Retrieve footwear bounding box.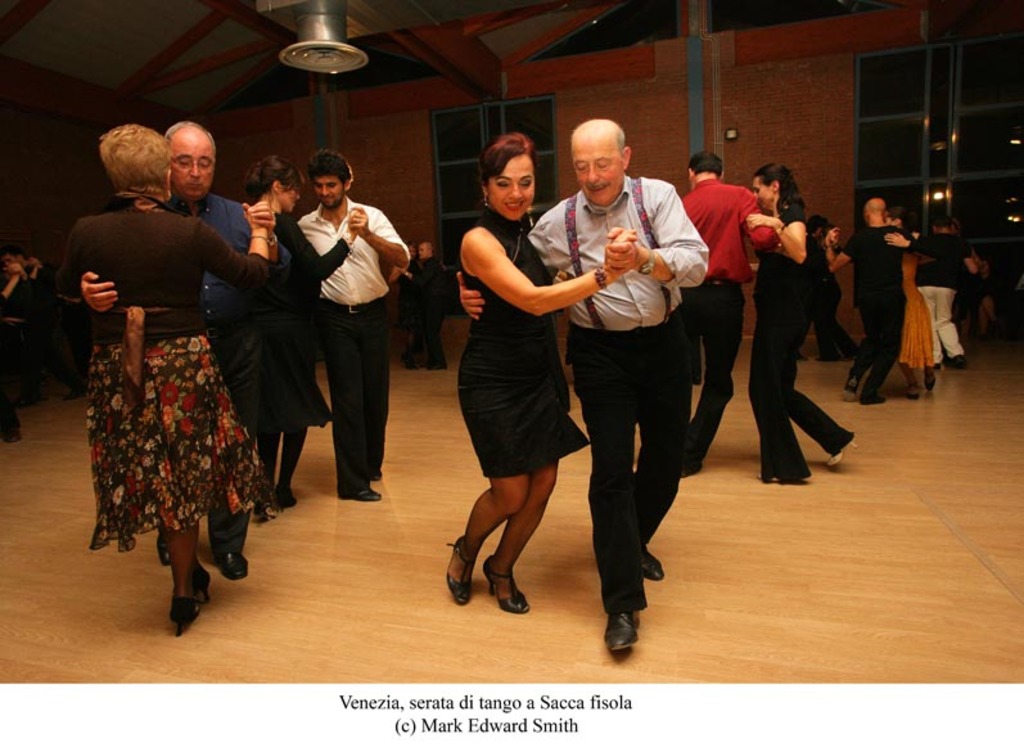
Bounding box: 921, 372, 938, 395.
